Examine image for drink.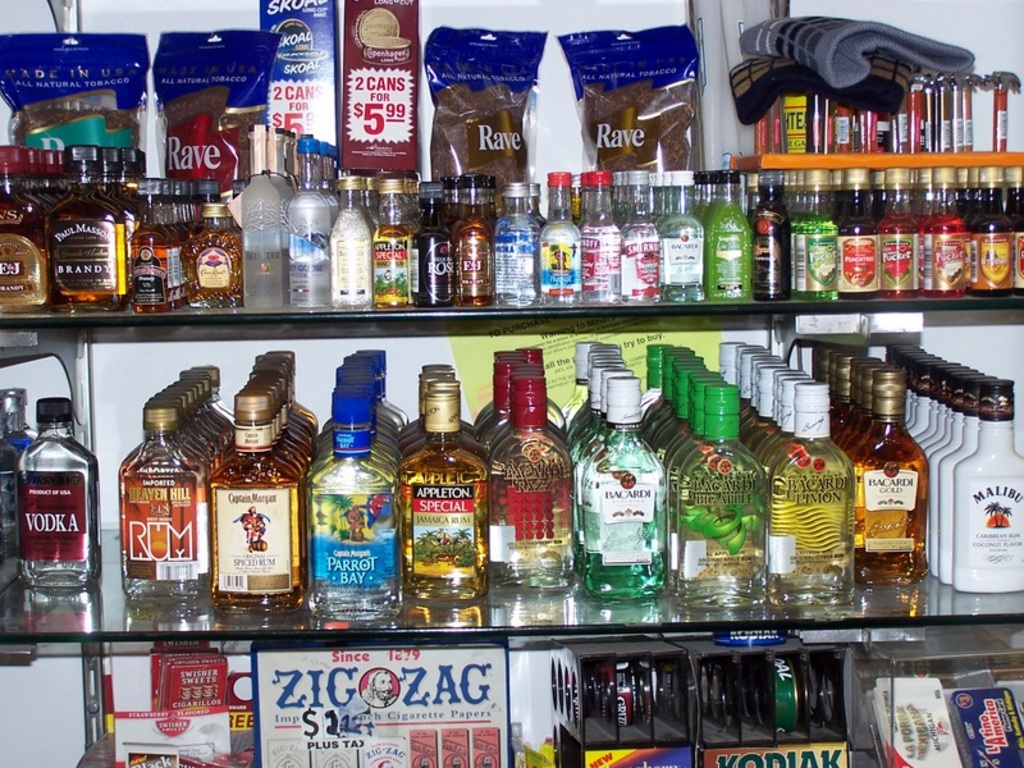
Examination result: detection(118, 343, 1023, 604).
